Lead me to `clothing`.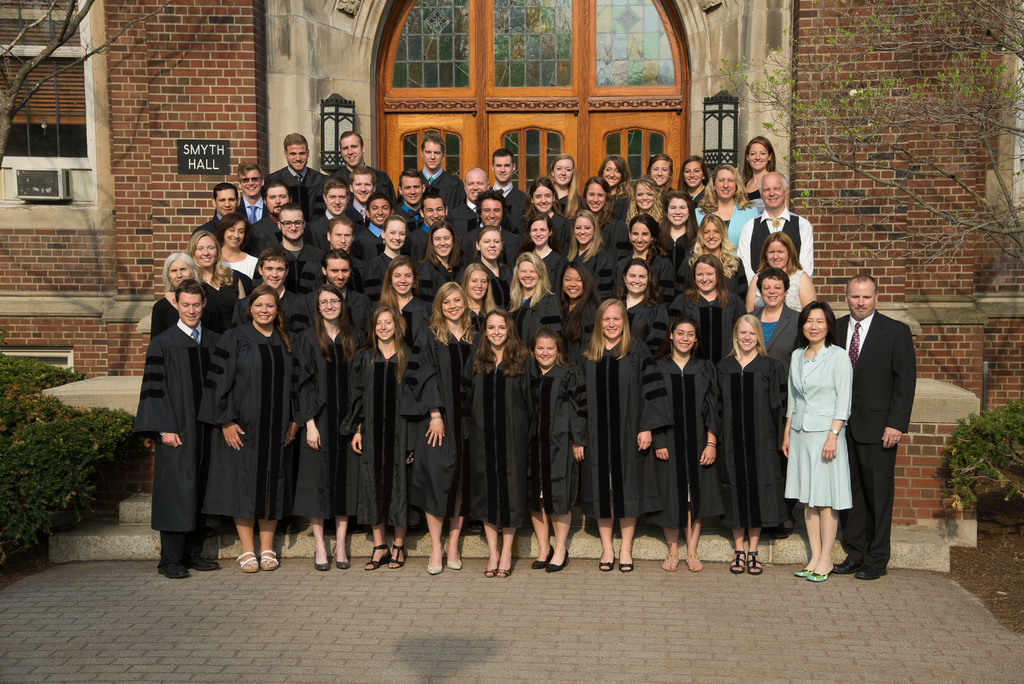
Lead to (788, 346, 856, 511).
